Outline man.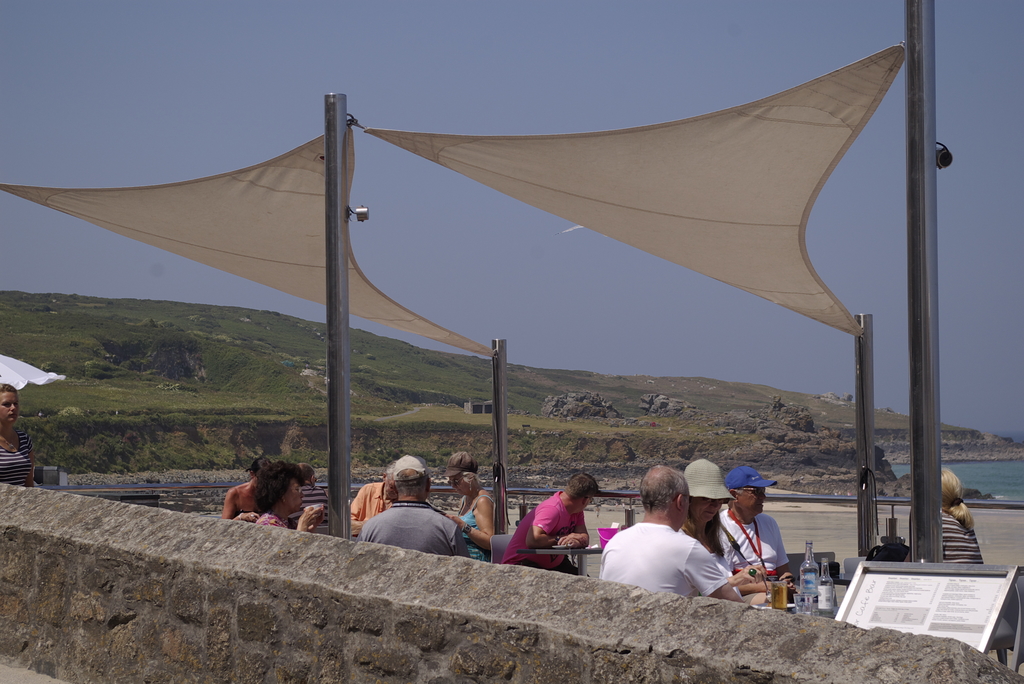
Outline: [x1=715, y1=470, x2=805, y2=605].
